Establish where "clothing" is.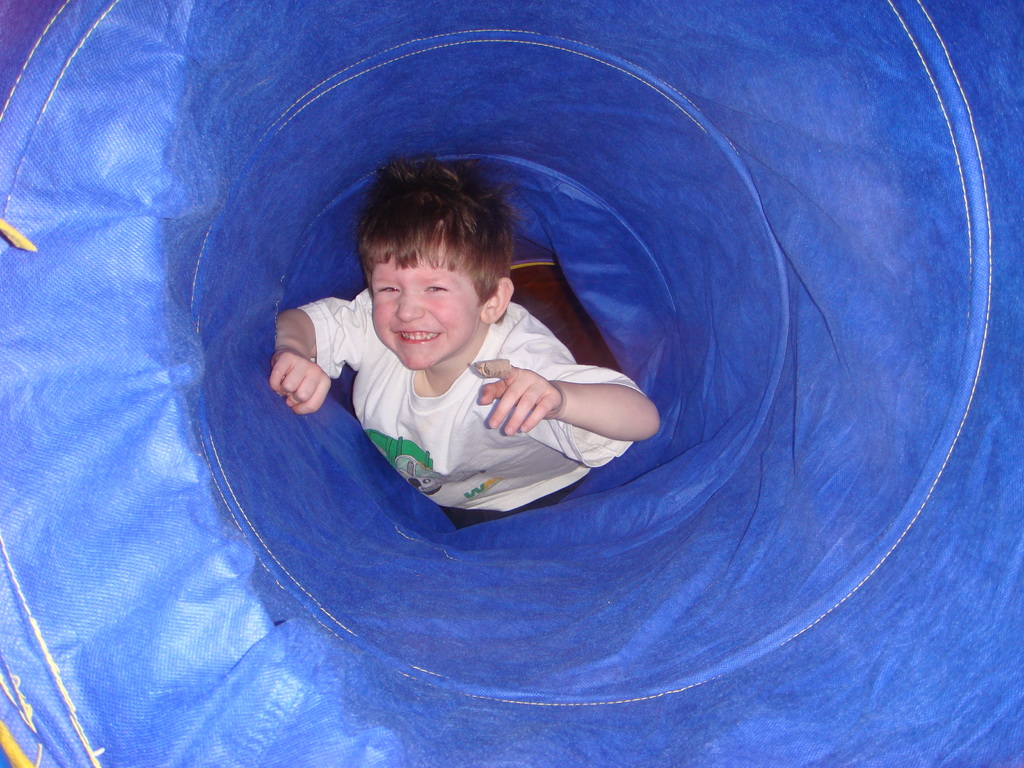
Established at (276, 256, 696, 525).
